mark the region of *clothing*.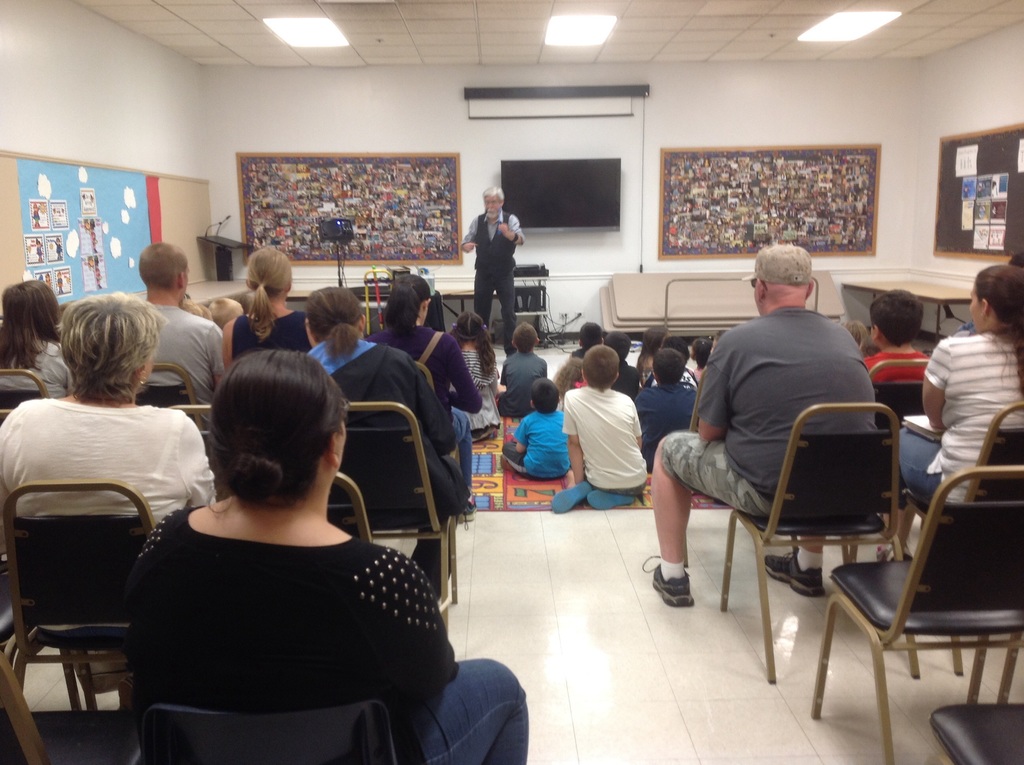
Region: bbox=(461, 209, 524, 353).
